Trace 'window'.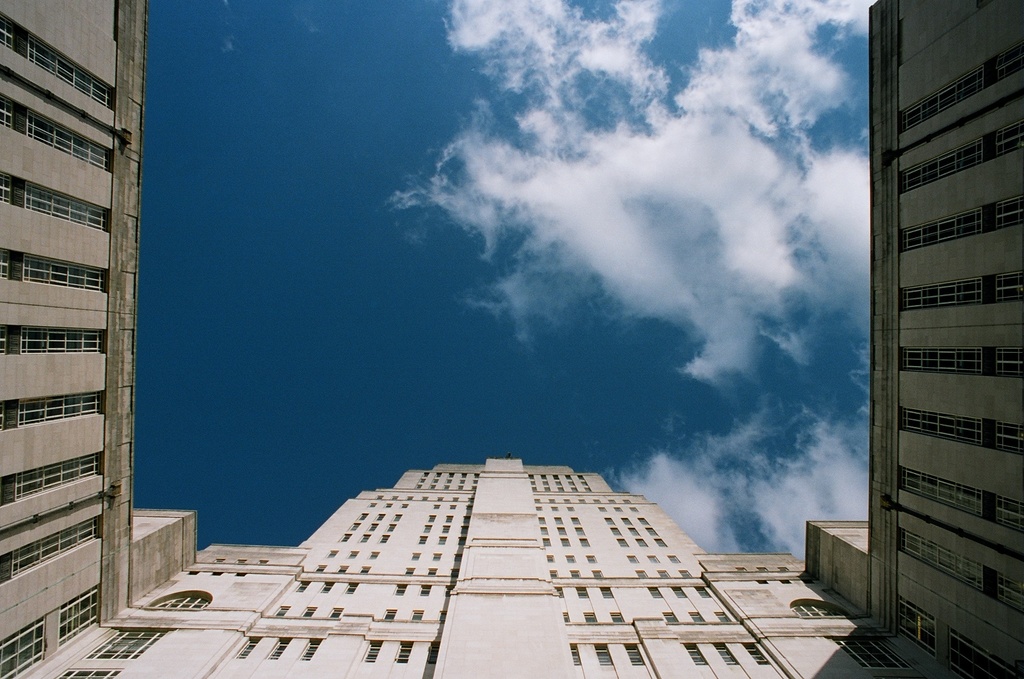
Traced to (348,548,358,558).
